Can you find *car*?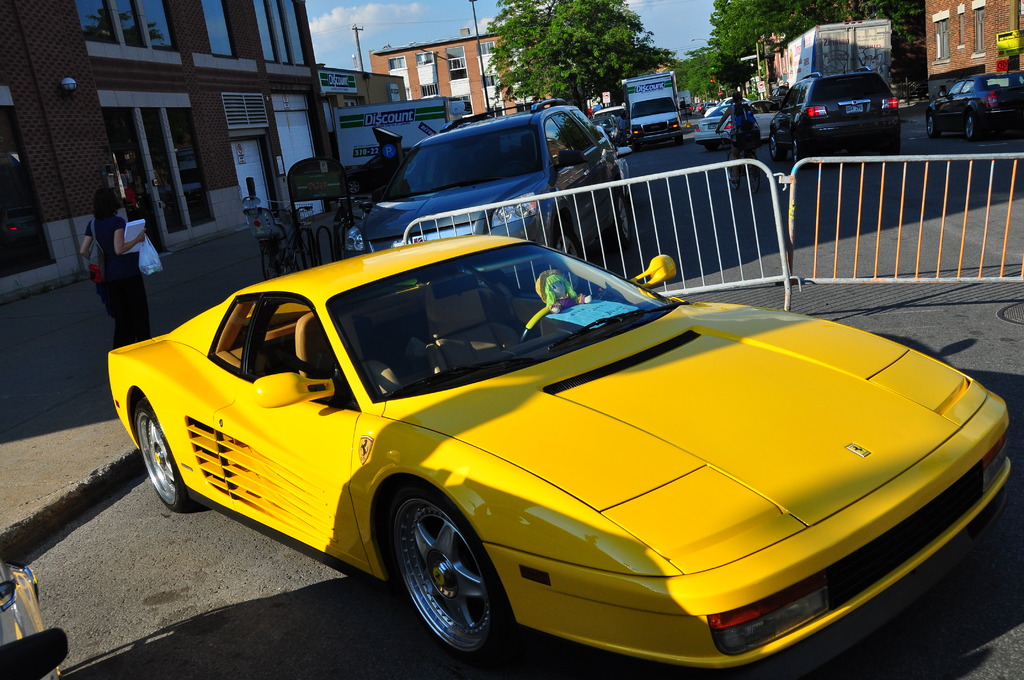
Yes, bounding box: [left=346, top=93, right=631, bottom=262].
